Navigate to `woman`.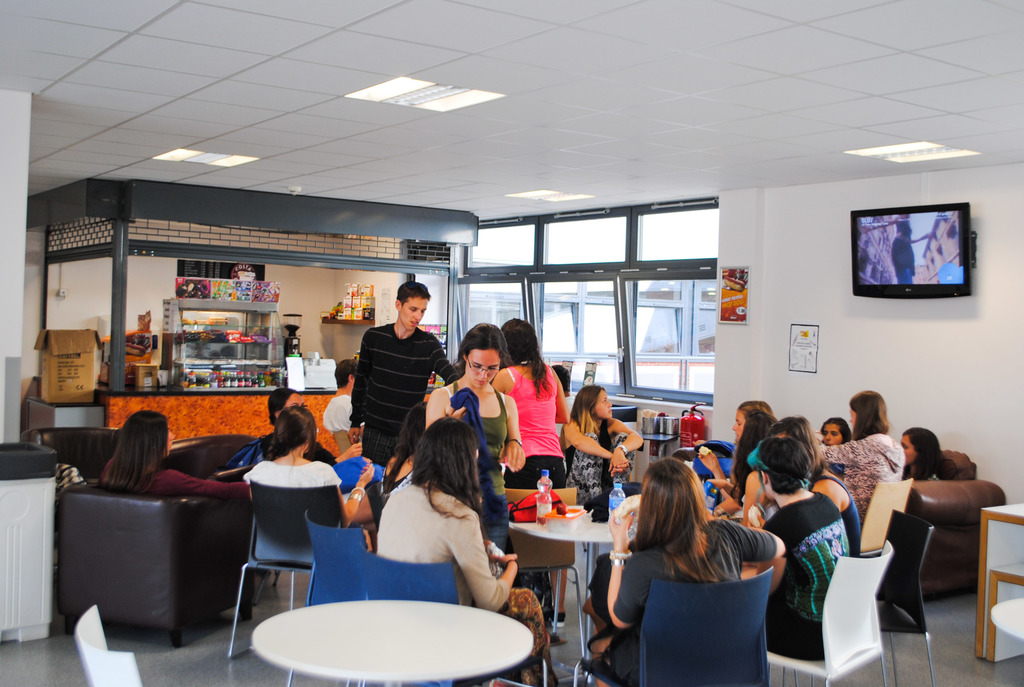
Navigation target: (left=244, top=402, right=378, bottom=541).
